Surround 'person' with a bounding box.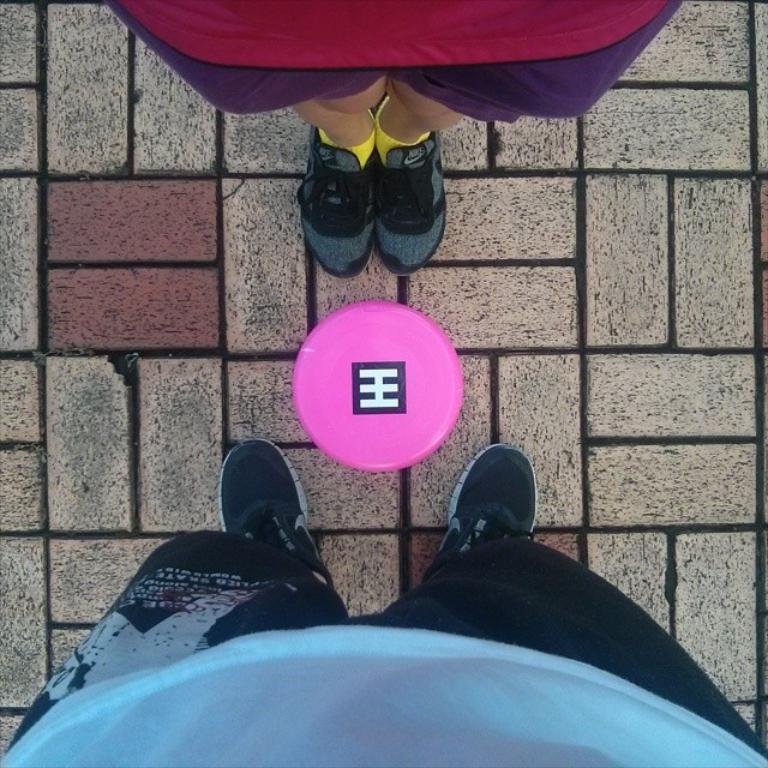
BBox(0, 434, 767, 767).
